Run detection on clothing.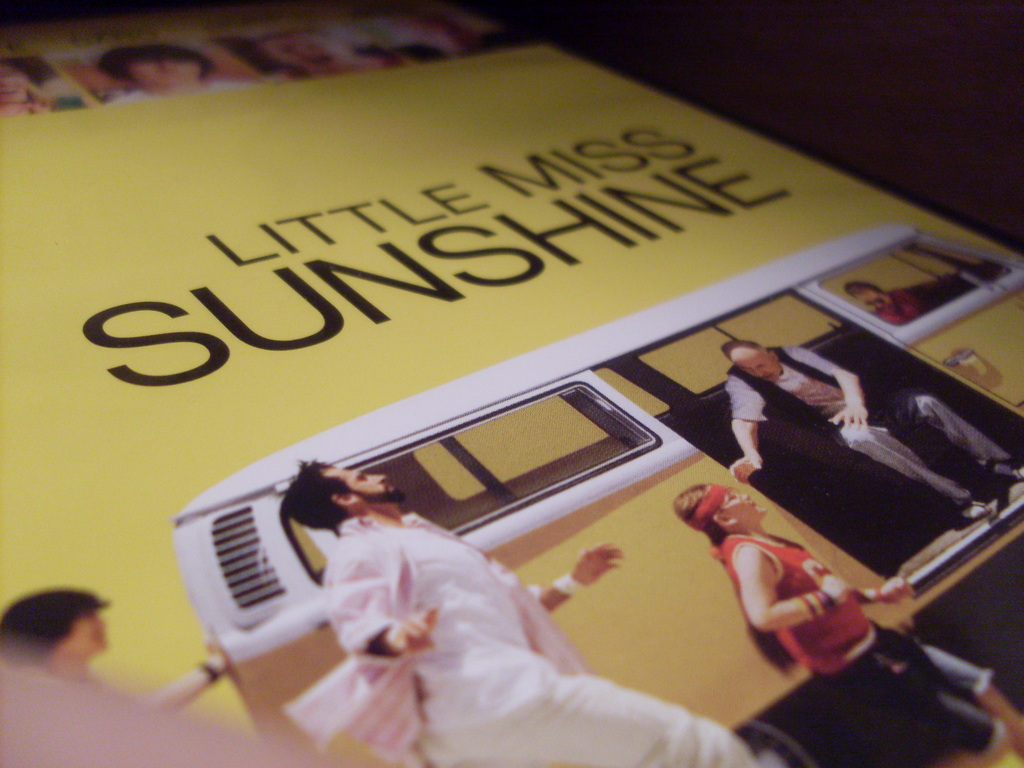
Result: (185,454,682,761).
